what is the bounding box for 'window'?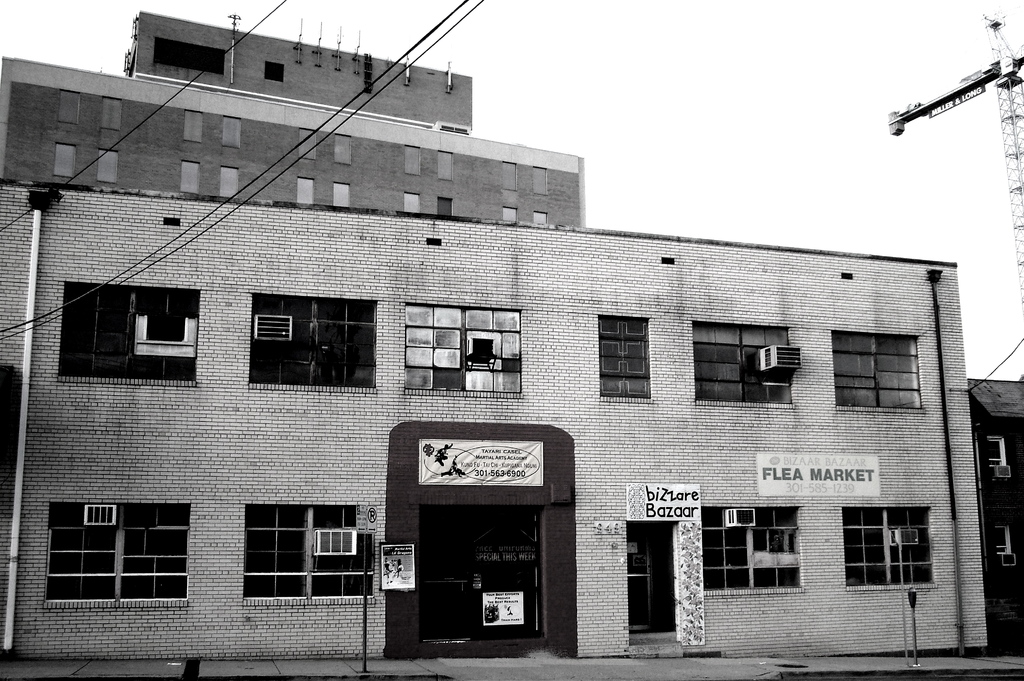
select_region(698, 503, 803, 598).
